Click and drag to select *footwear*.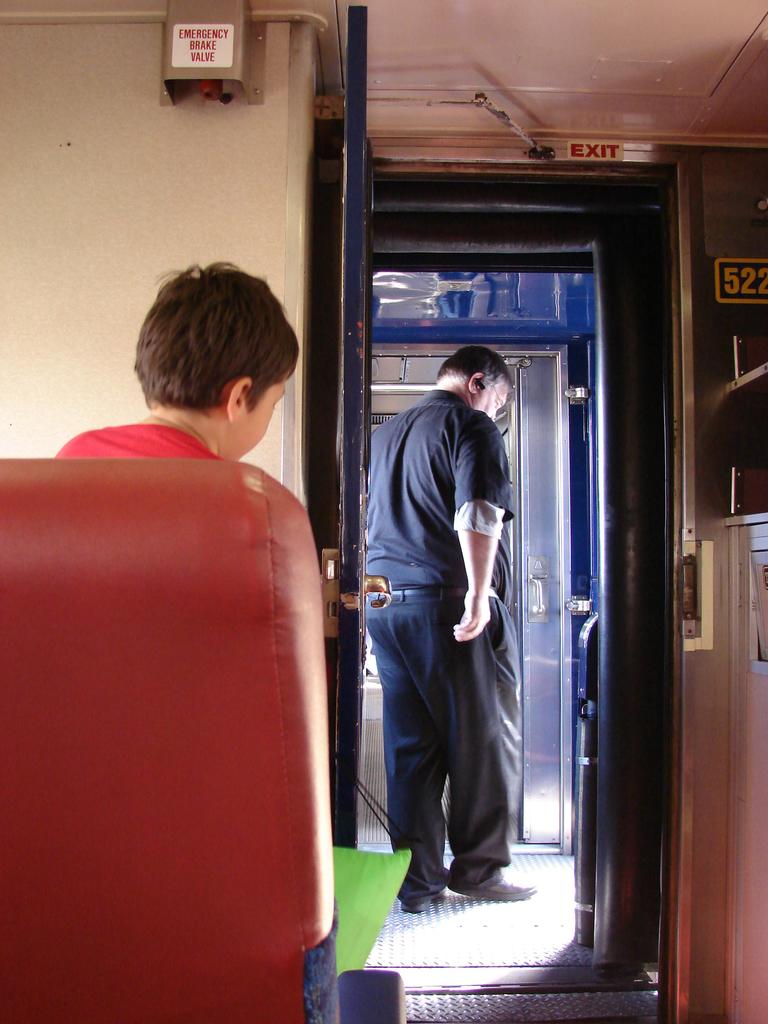
Selection: 403 891 452 917.
